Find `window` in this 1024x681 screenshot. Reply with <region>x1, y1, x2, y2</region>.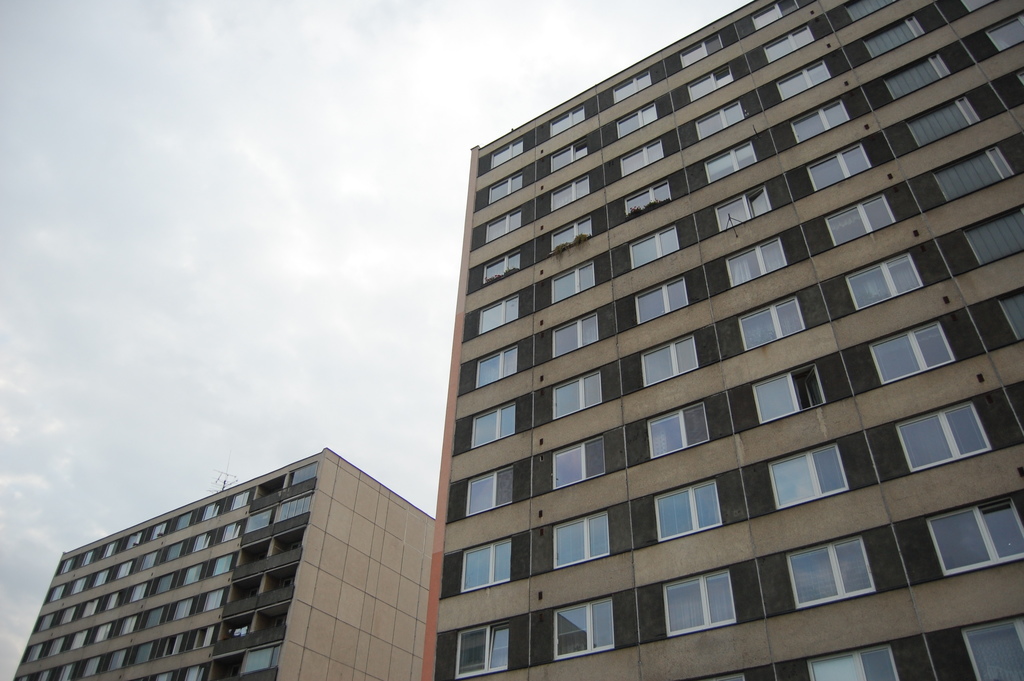
<region>456, 537, 510, 592</region>.
